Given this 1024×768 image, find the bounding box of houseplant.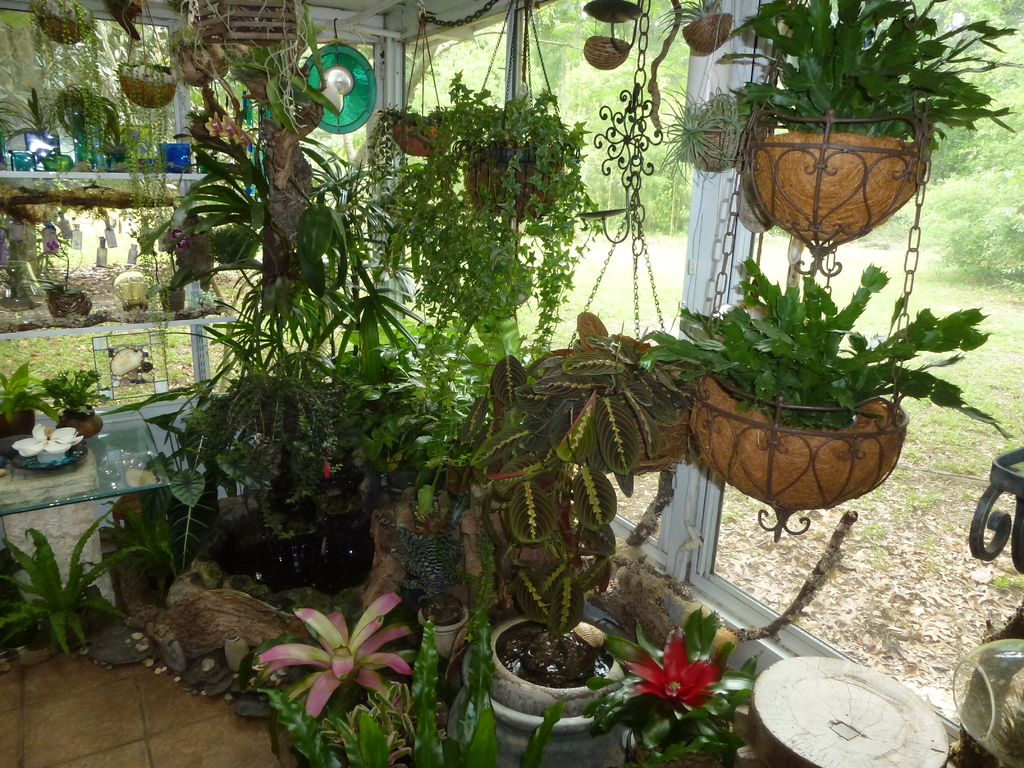
box=[640, 257, 1023, 548].
